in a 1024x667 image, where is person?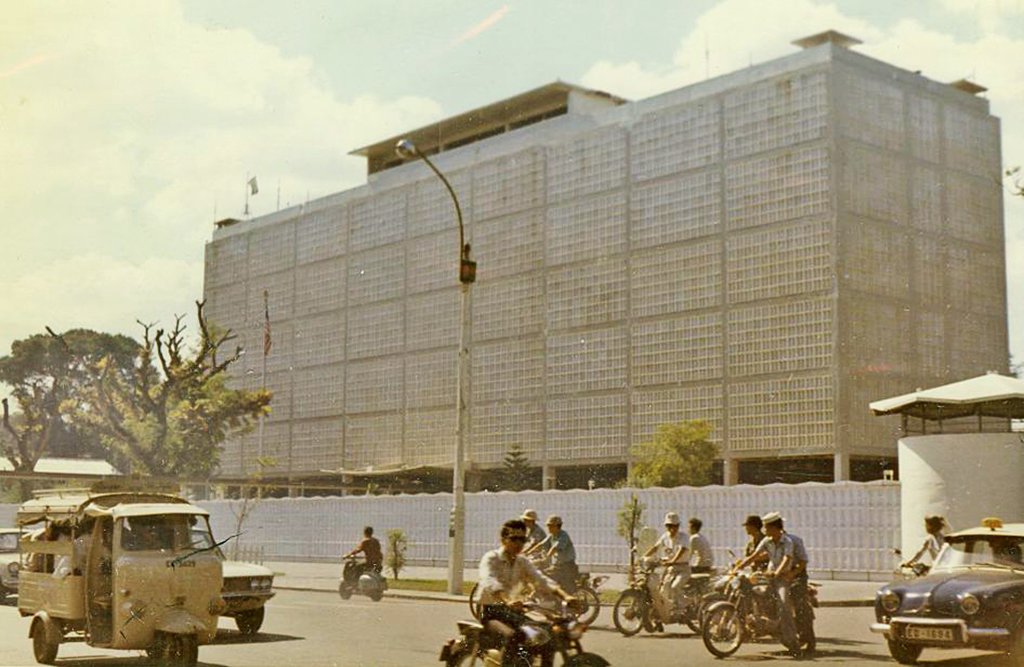
box=[467, 514, 592, 662].
